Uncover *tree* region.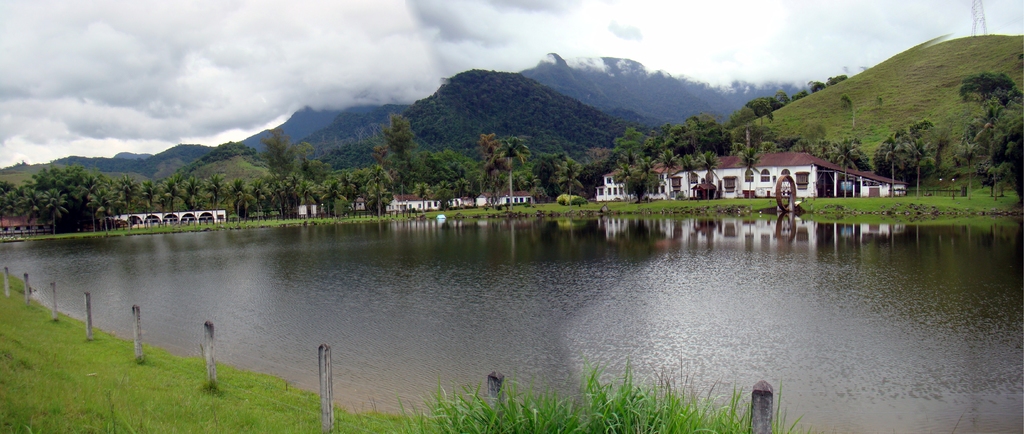
Uncovered: [x1=902, y1=138, x2=935, y2=197].
